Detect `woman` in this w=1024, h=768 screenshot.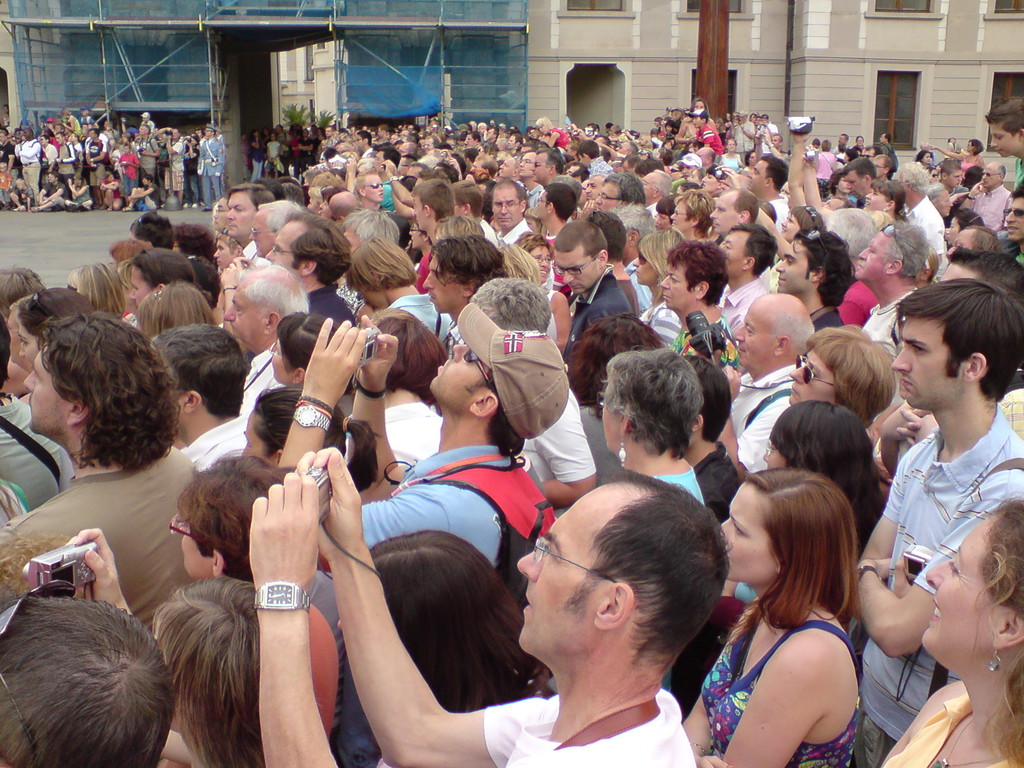
Detection: crop(842, 145, 856, 166).
